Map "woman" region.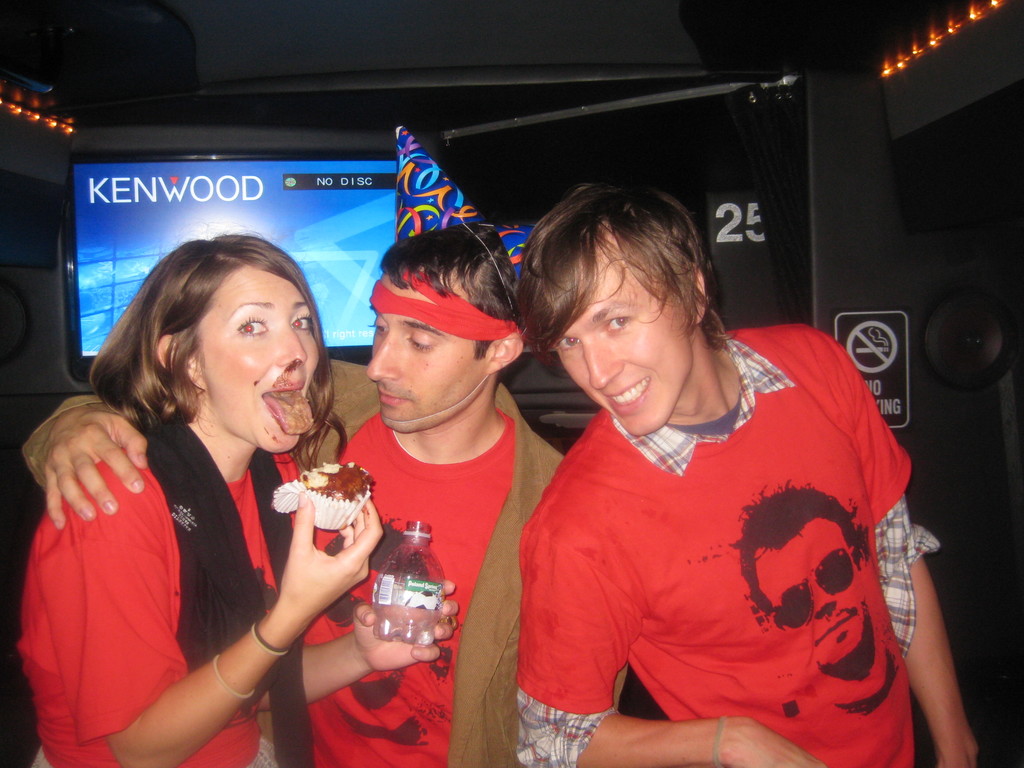
Mapped to <bbox>72, 195, 490, 767</bbox>.
